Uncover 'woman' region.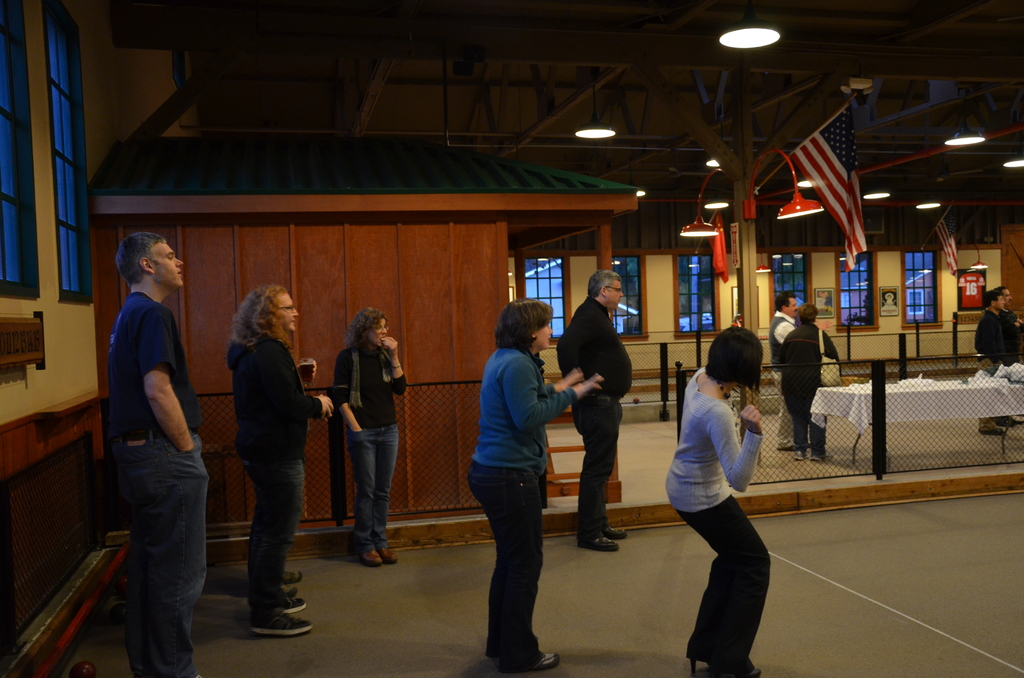
Uncovered: (468, 296, 604, 672).
